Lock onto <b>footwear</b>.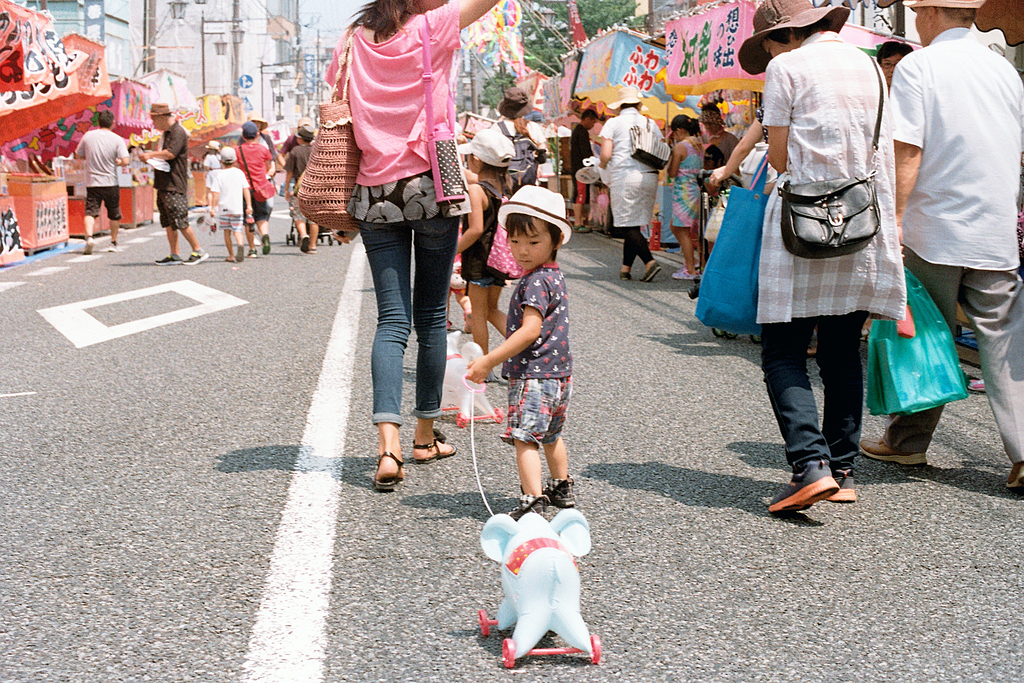
Locked: locate(243, 249, 260, 258).
